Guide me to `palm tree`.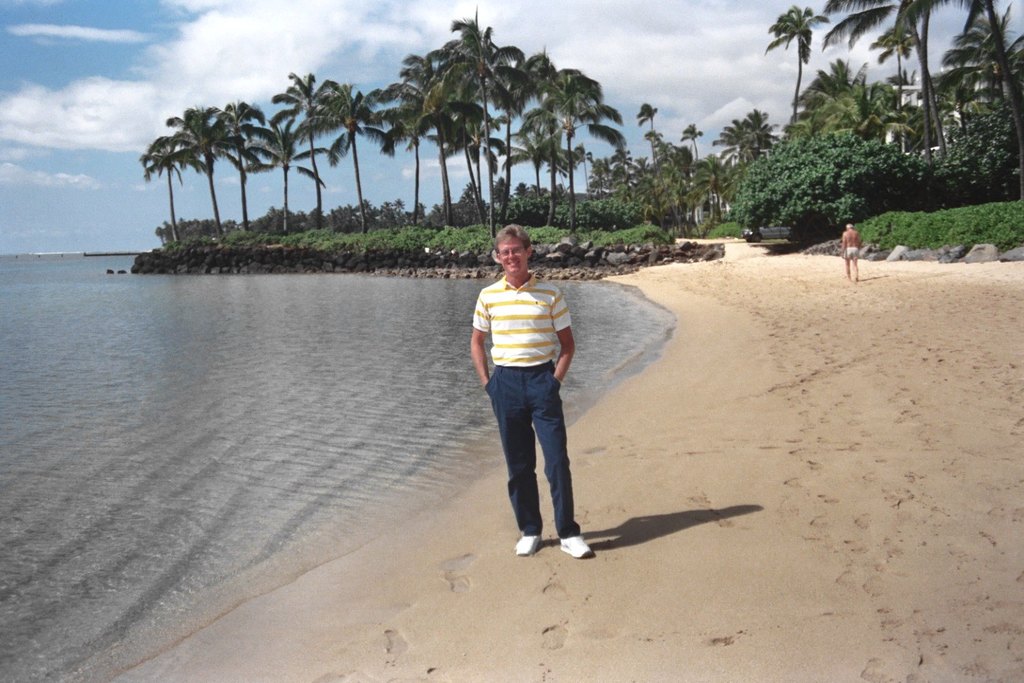
Guidance: left=221, top=96, right=267, bottom=260.
